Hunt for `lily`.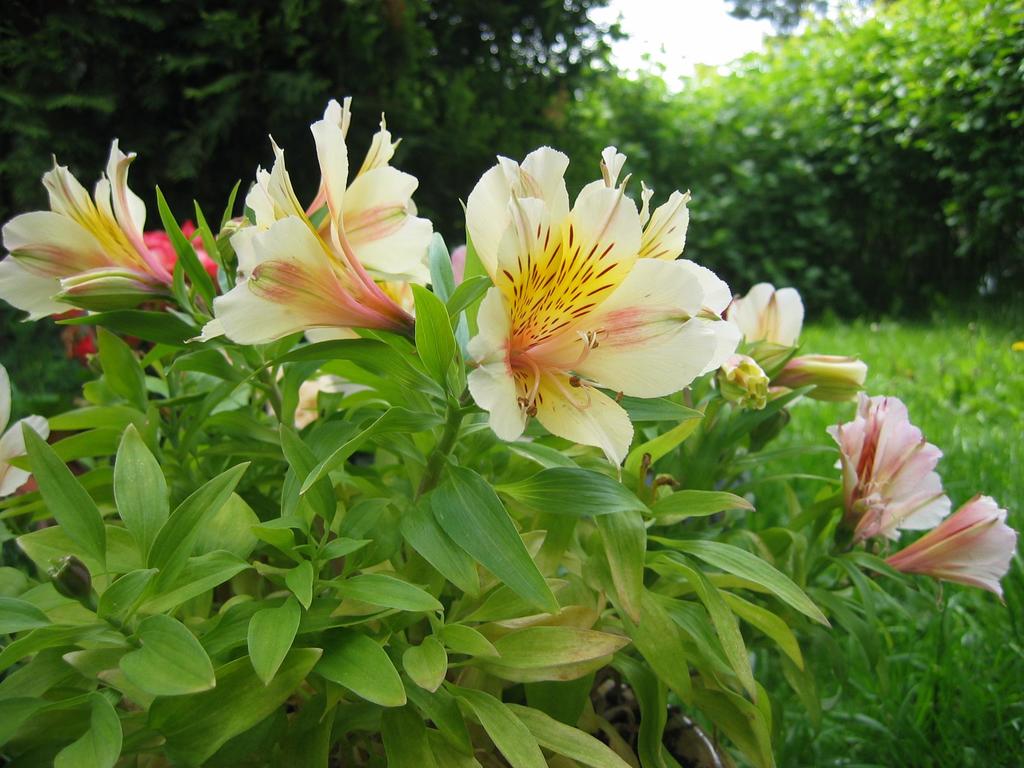
Hunted down at [x1=0, y1=358, x2=49, y2=499].
